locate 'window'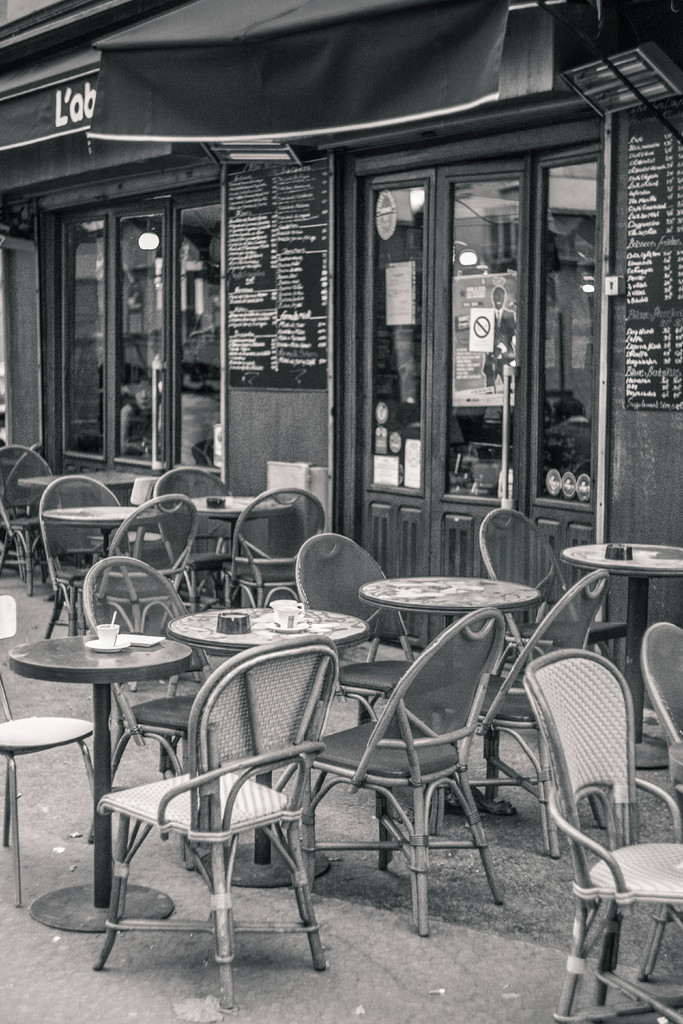
[x1=28, y1=162, x2=226, y2=495]
